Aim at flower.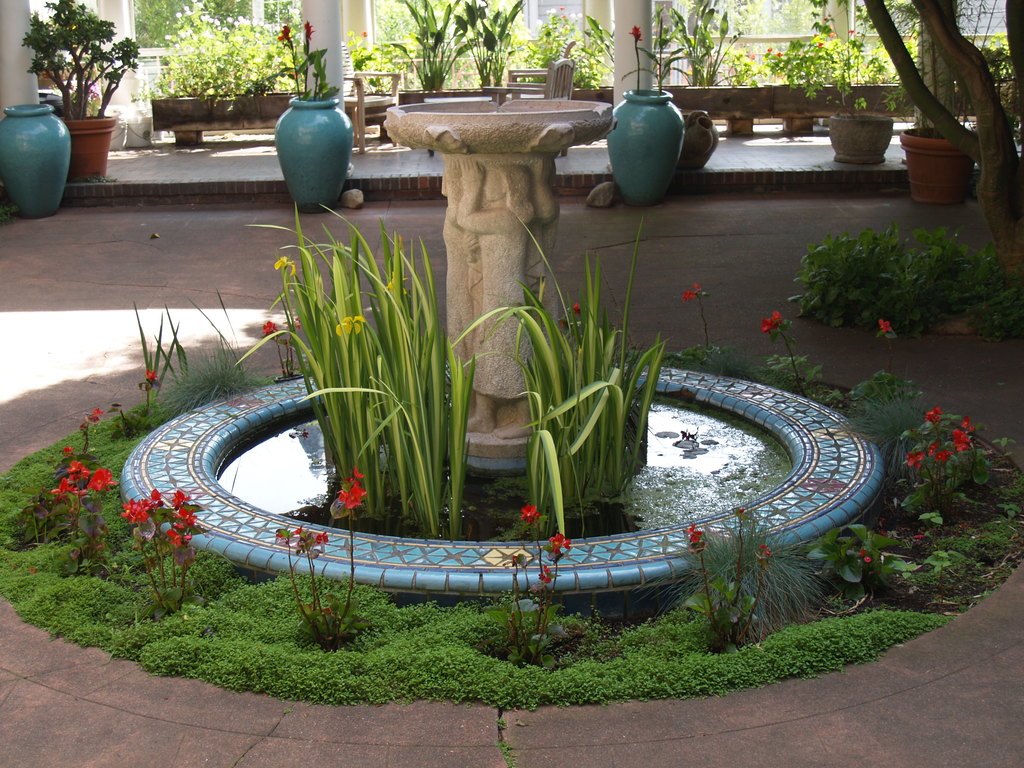
Aimed at <box>546,537,568,554</box>.
